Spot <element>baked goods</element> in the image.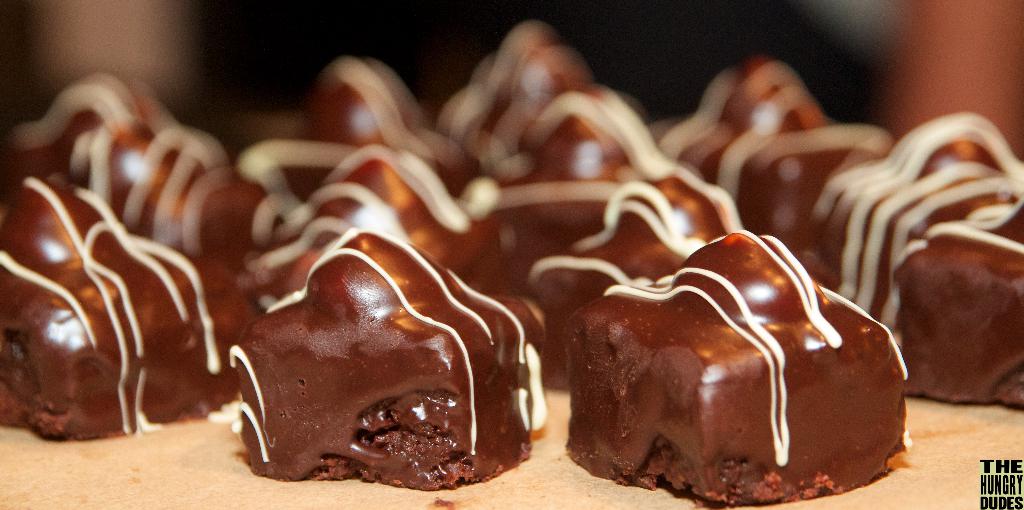
<element>baked goods</element> found at select_region(207, 231, 552, 489).
